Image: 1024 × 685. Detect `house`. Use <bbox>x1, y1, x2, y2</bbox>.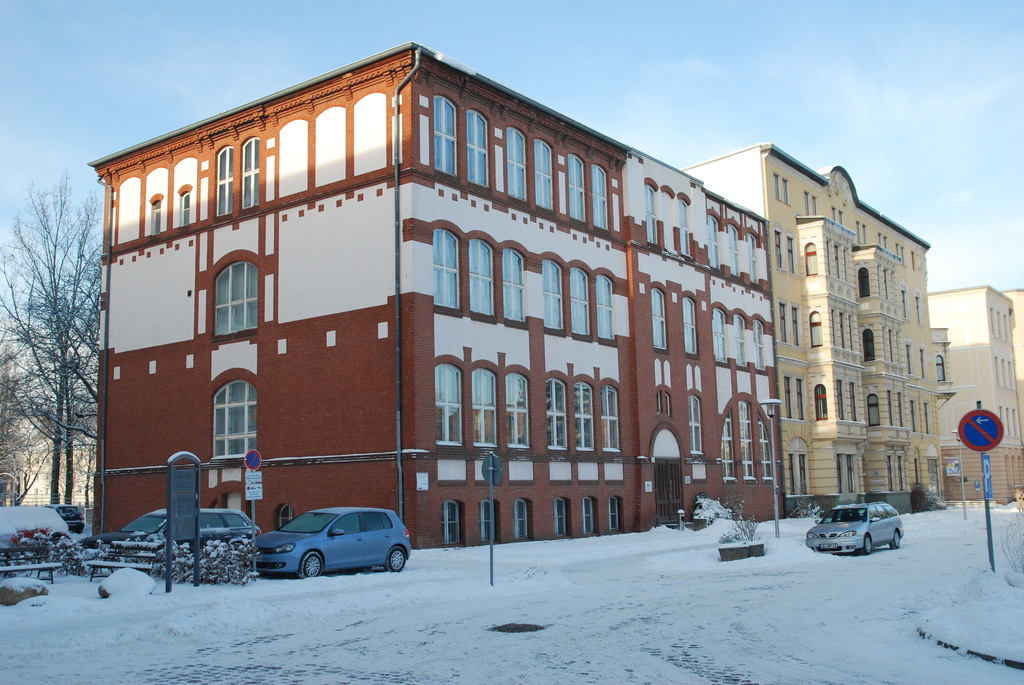
<bbox>683, 145, 945, 523</bbox>.
